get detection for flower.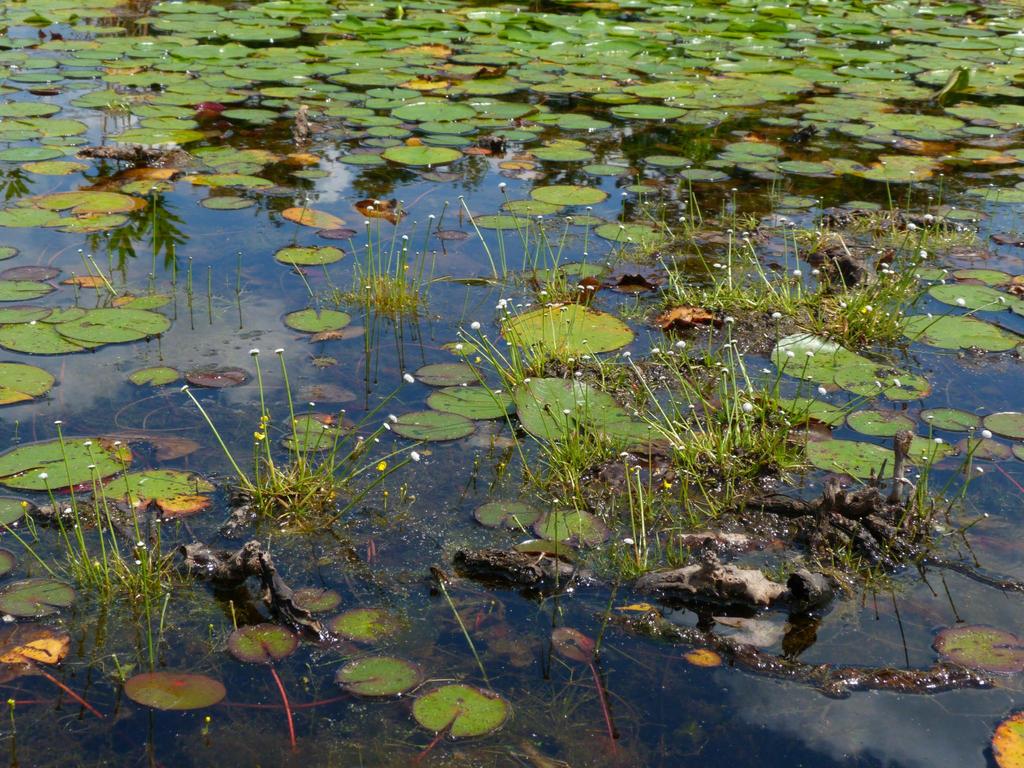
Detection: locate(131, 557, 143, 566).
